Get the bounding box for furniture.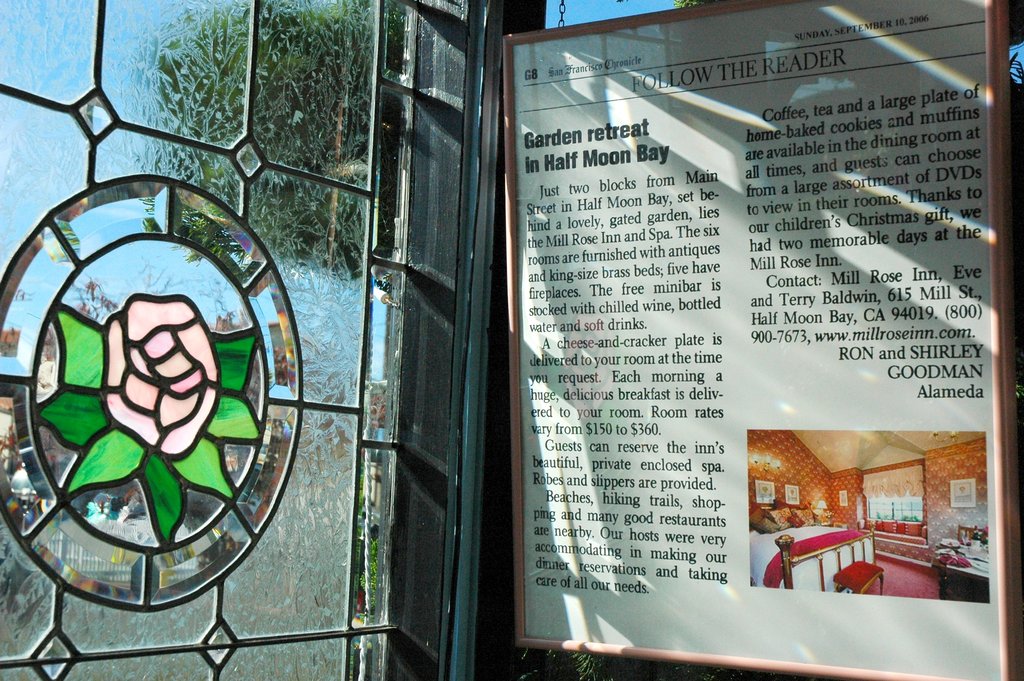
{"x1": 958, "y1": 523, "x2": 978, "y2": 539}.
